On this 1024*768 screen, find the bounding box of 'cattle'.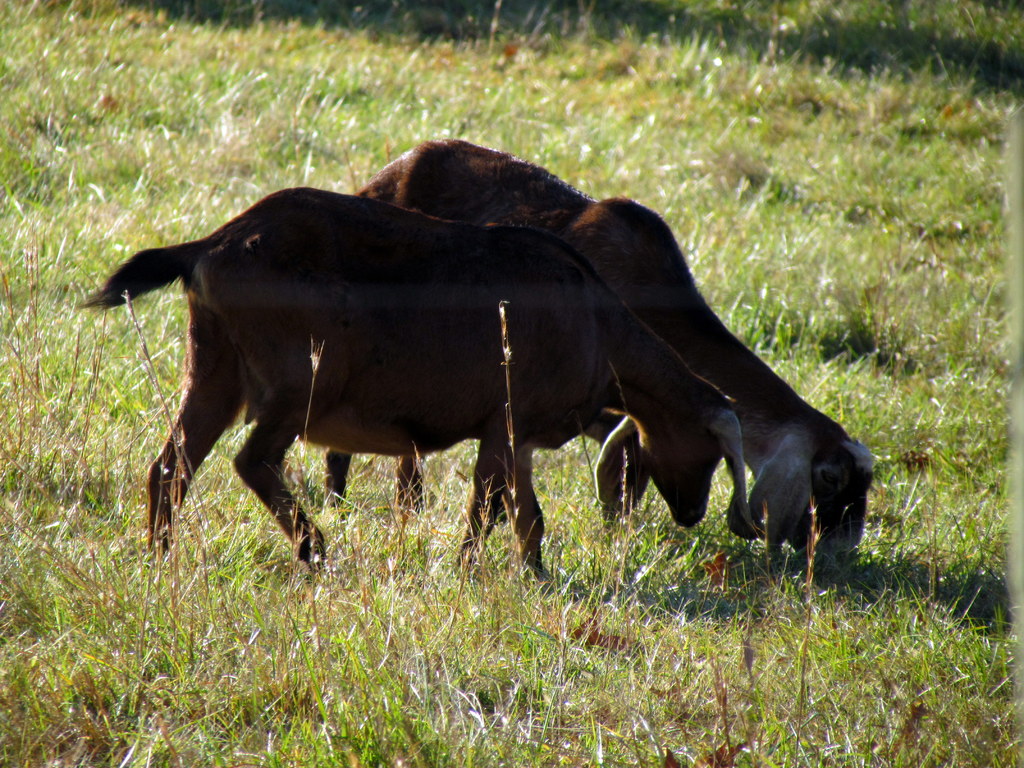
Bounding box: (left=318, top=136, right=871, bottom=596).
